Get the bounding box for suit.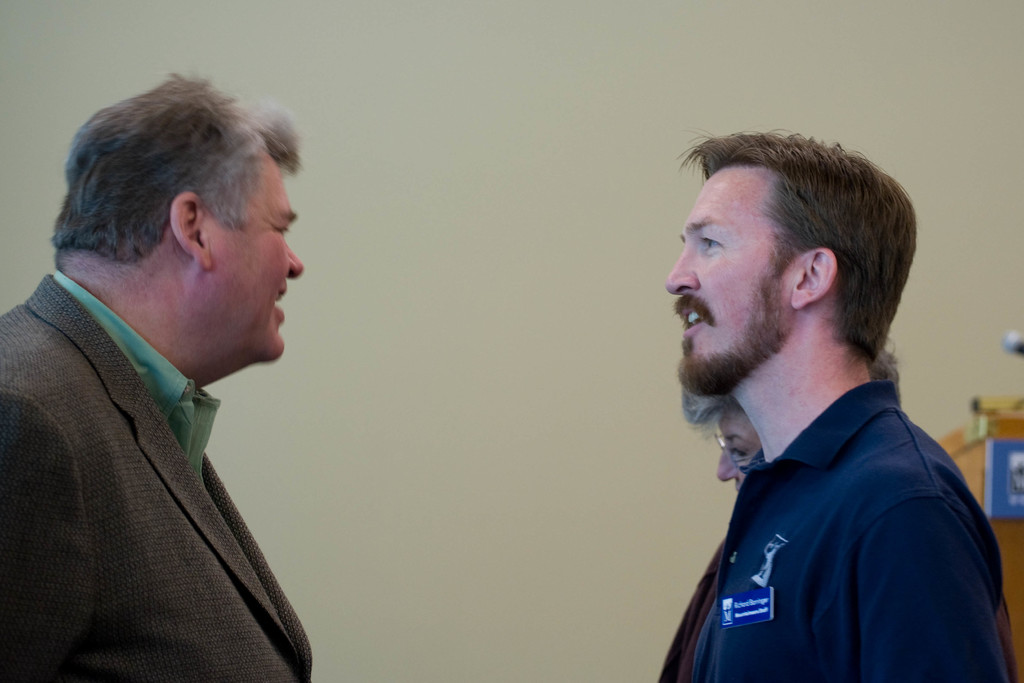
{"x1": 0, "y1": 243, "x2": 324, "y2": 663}.
